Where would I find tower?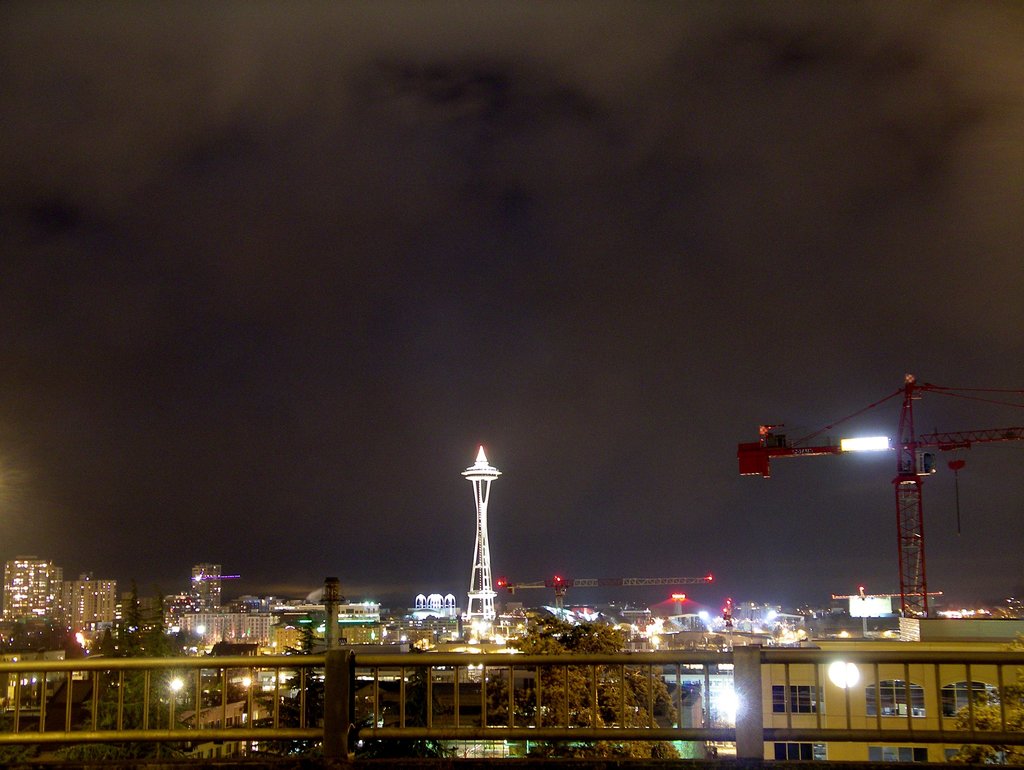
At <bbox>458, 444, 504, 620</bbox>.
